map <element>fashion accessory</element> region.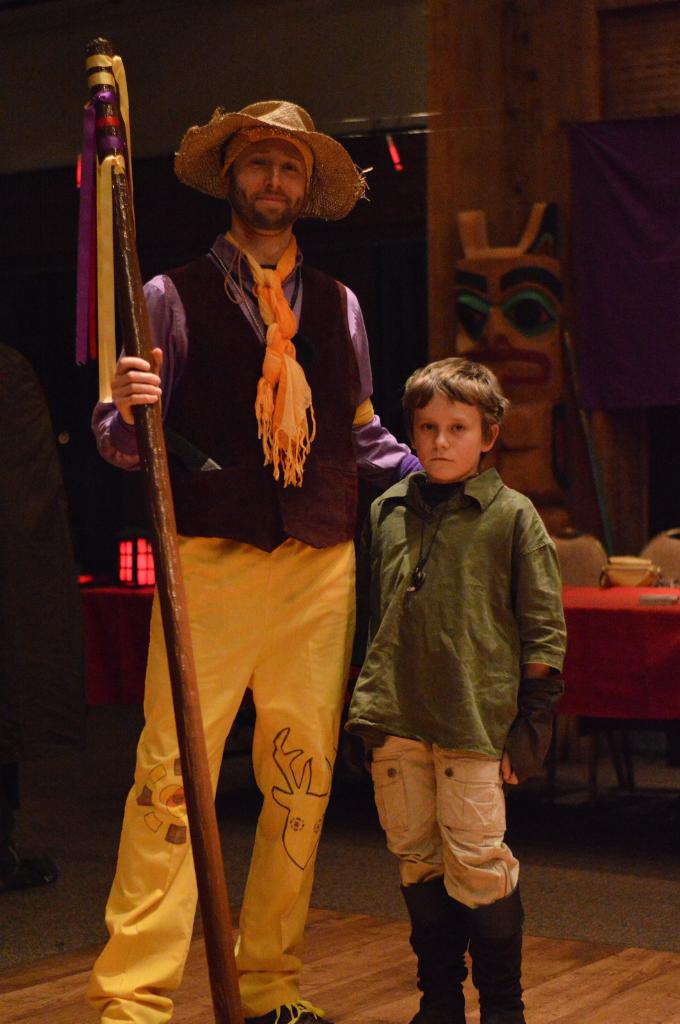
Mapped to region(223, 236, 317, 493).
